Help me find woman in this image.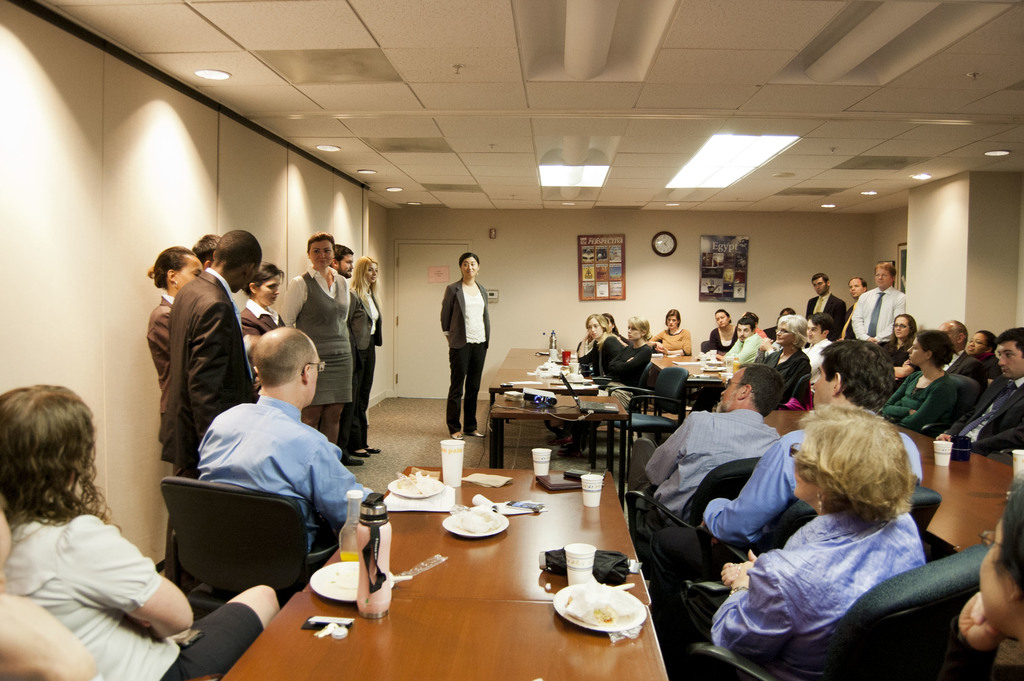
Found it: detection(959, 329, 997, 373).
